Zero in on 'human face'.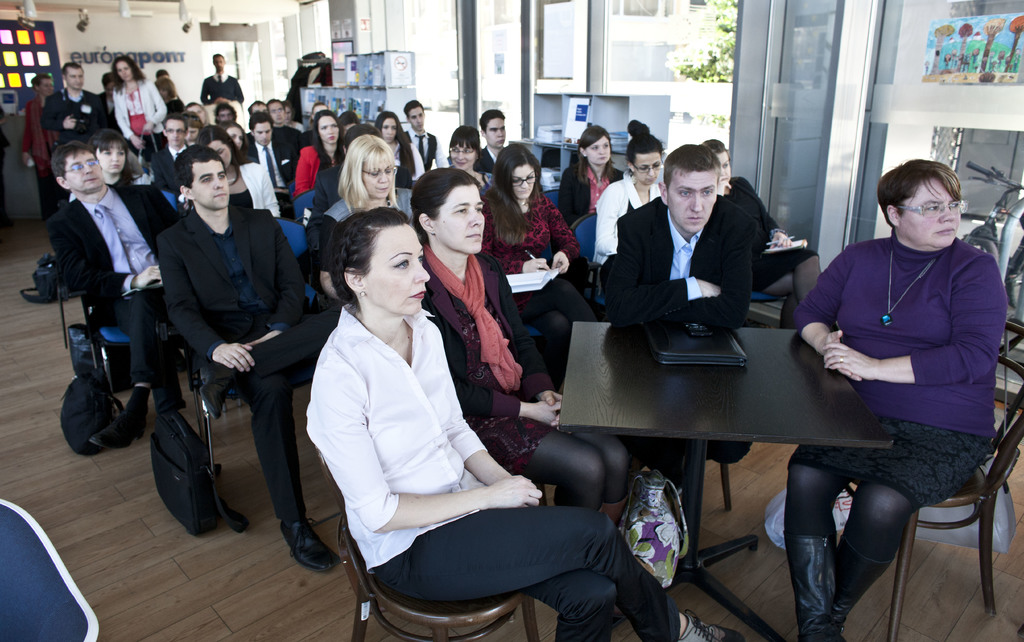
Zeroed in: (left=479, top=120, right=504, bottom=144).
